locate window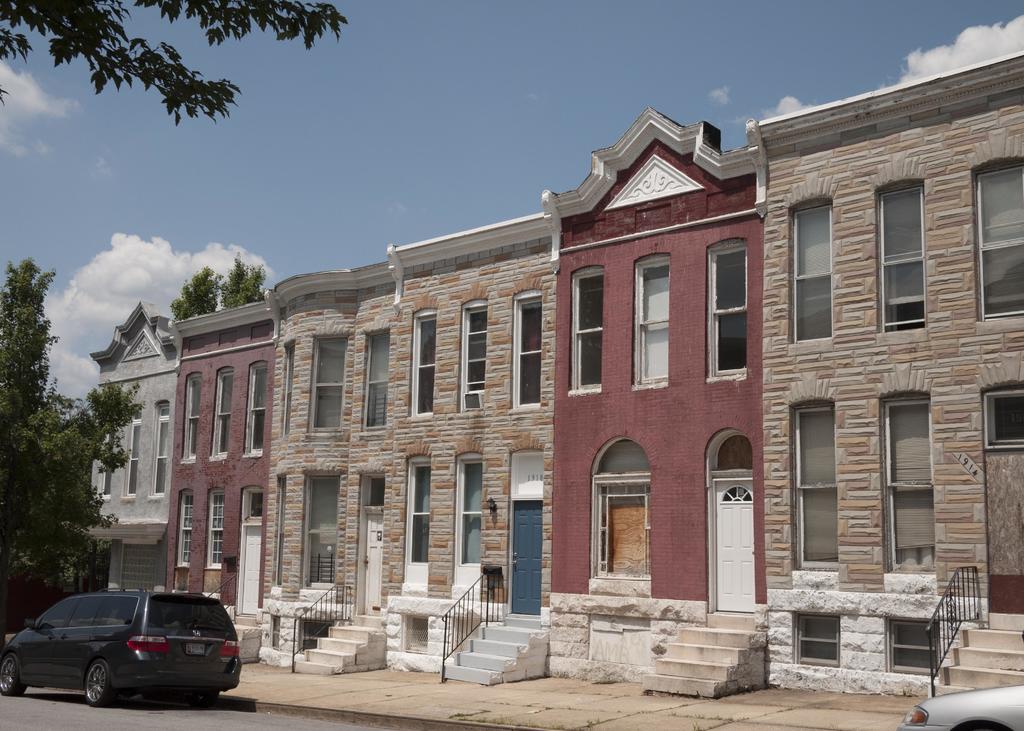
[269,475,287,598]
